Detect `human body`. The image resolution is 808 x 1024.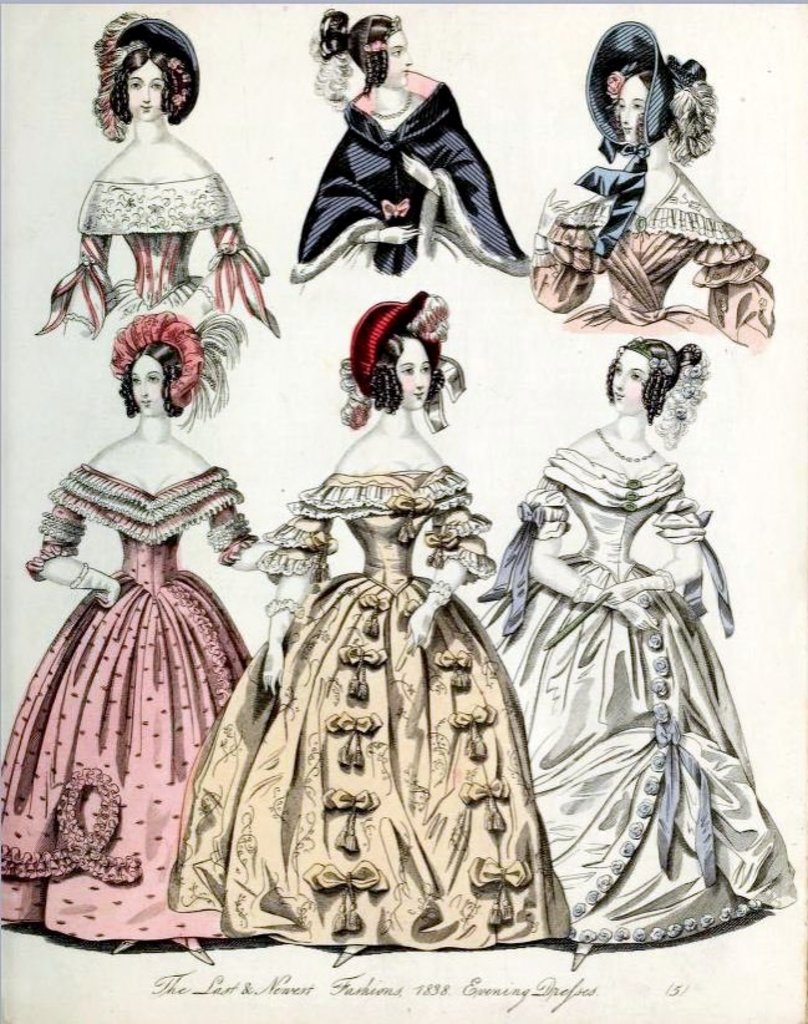
<bbox>176, 290, 566, 968</bbox>.
